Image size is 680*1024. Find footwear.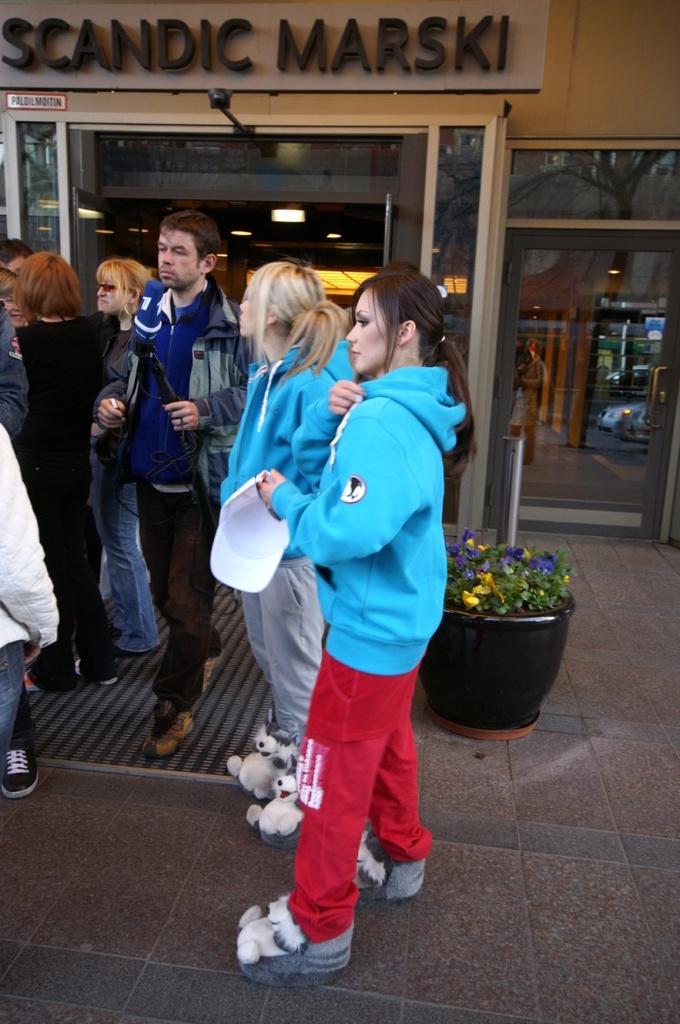
Rect(201, 653, 227, 696).
